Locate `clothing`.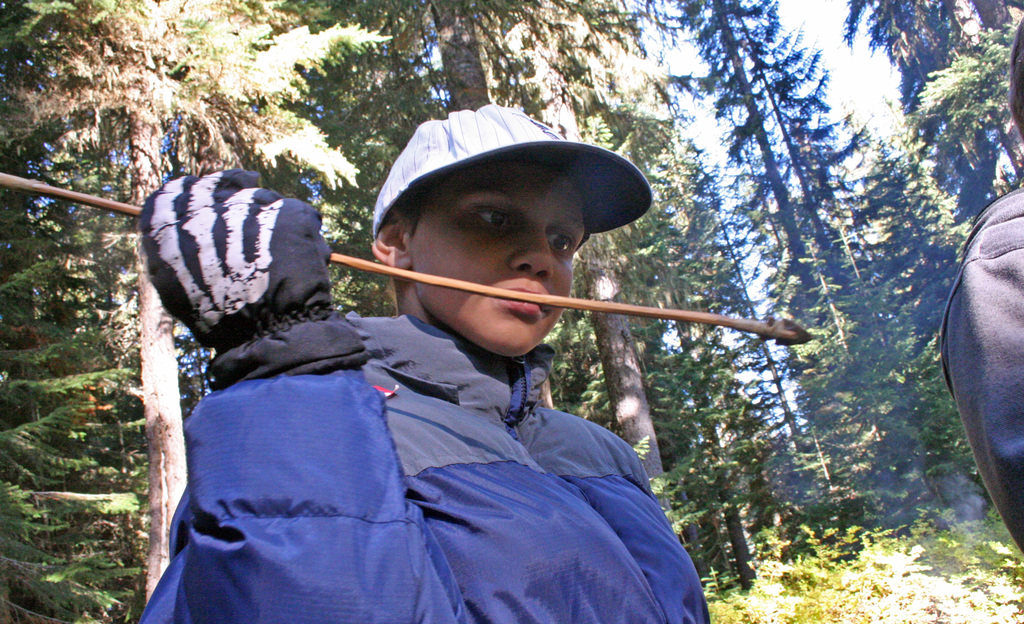
Bounding box: 355/105/659/237.
